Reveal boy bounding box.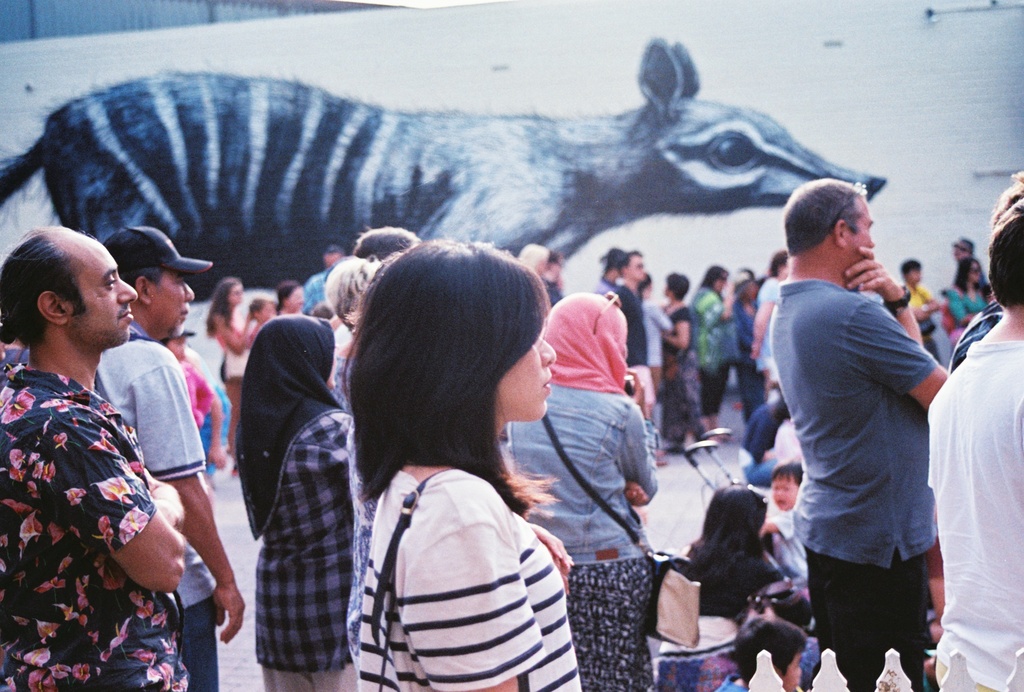
Revealed: select_region(718, 618, 806, 690).
